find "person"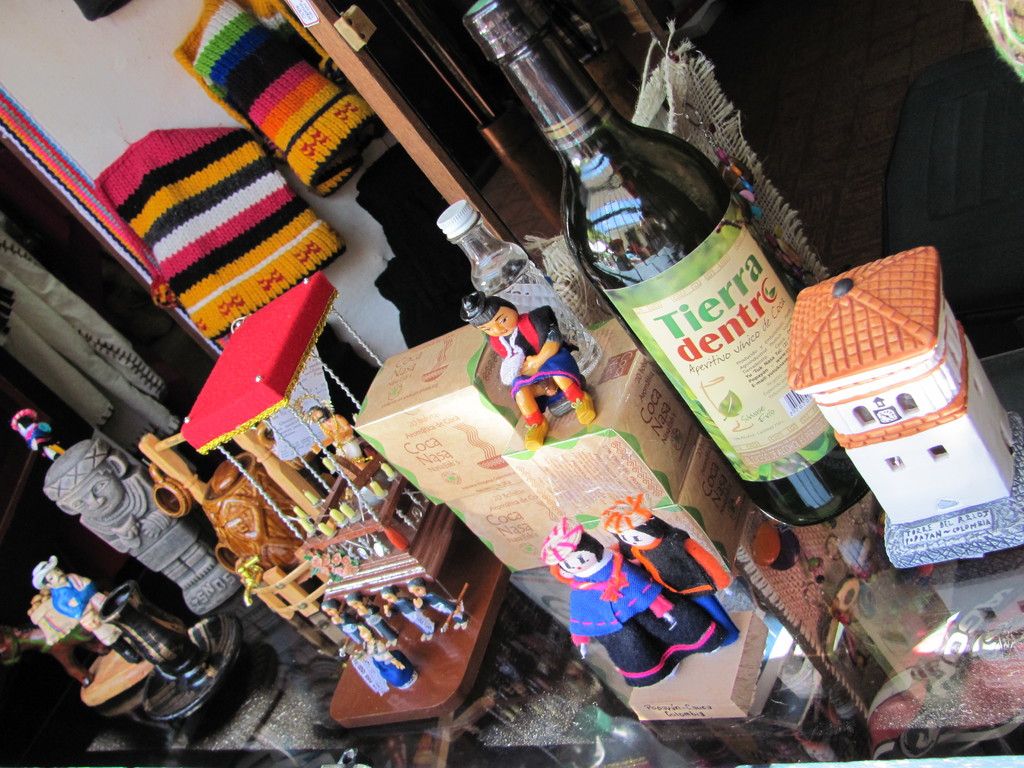
detection(461, 292, 600, 446)
